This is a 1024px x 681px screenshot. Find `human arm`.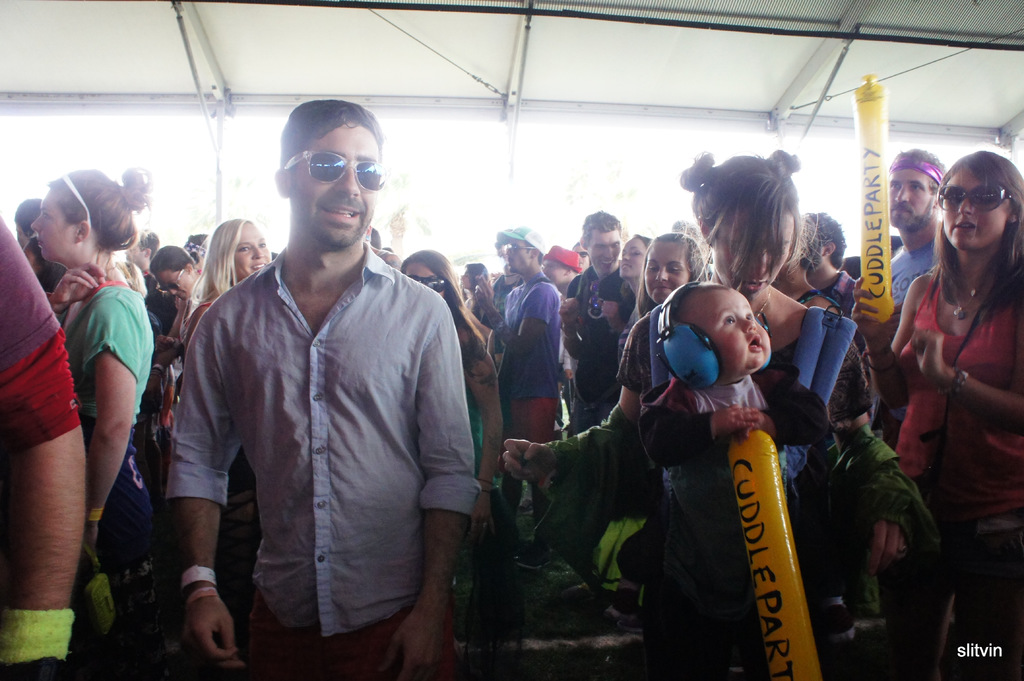
Bounding box: <box>601,298,625,338</box>.
